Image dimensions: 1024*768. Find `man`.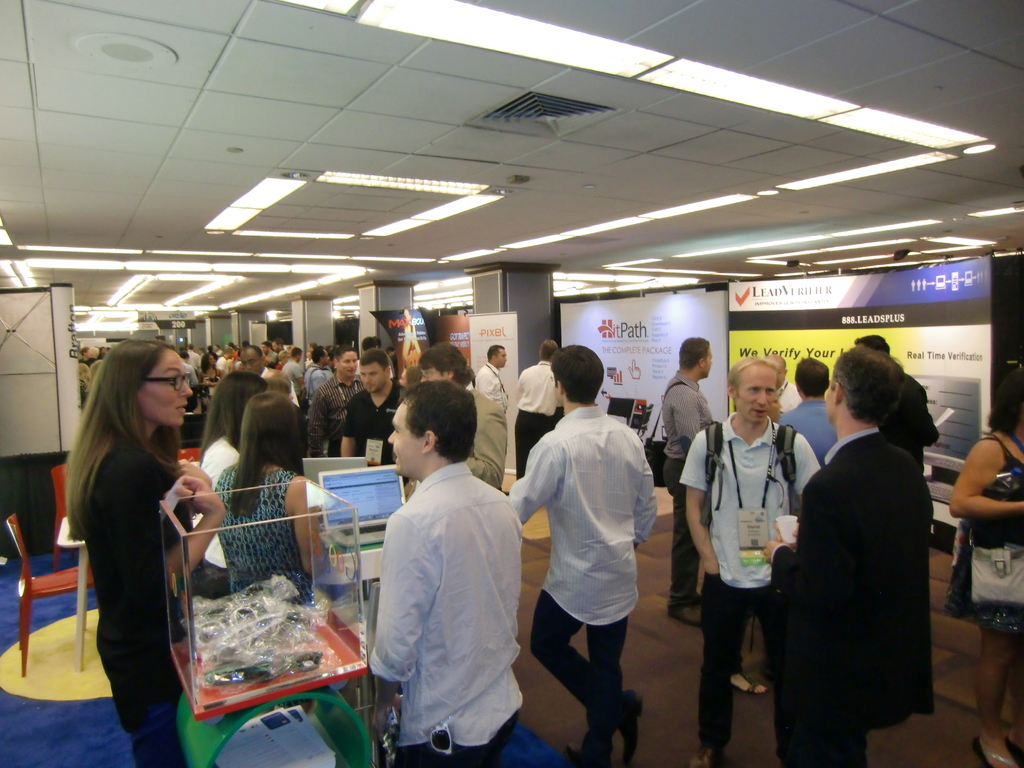
(x1=78, y1=346, x2=99, y2=364).
